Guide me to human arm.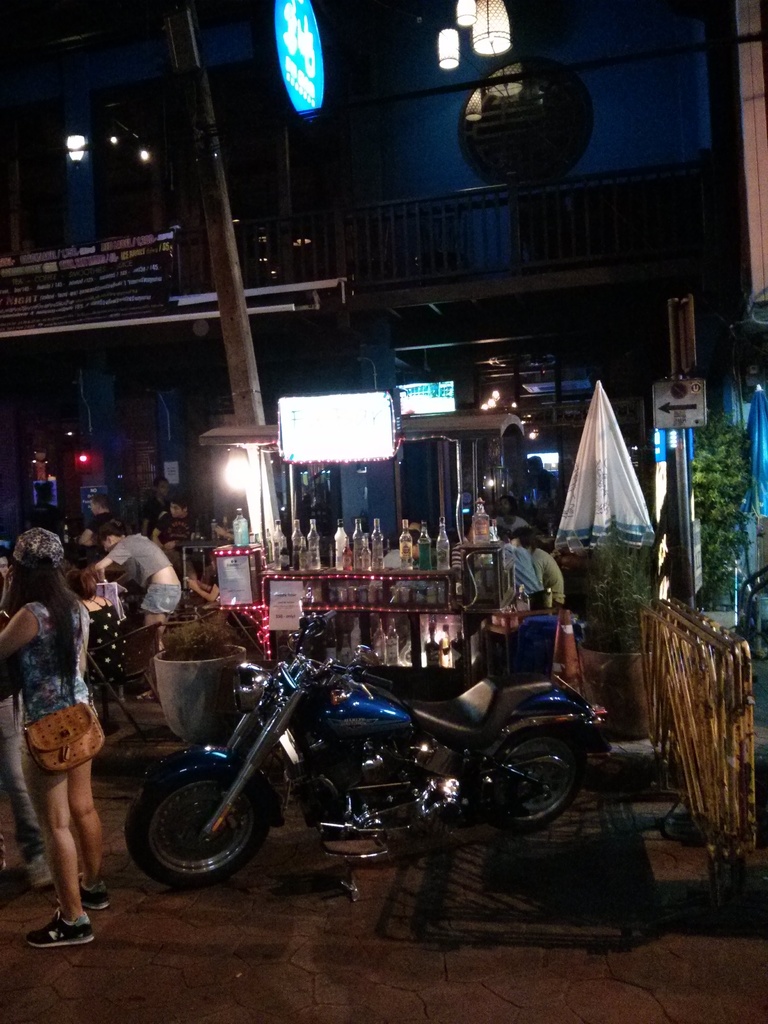
Guidance: x1=90, y1=538, x2=130, y2=573.
